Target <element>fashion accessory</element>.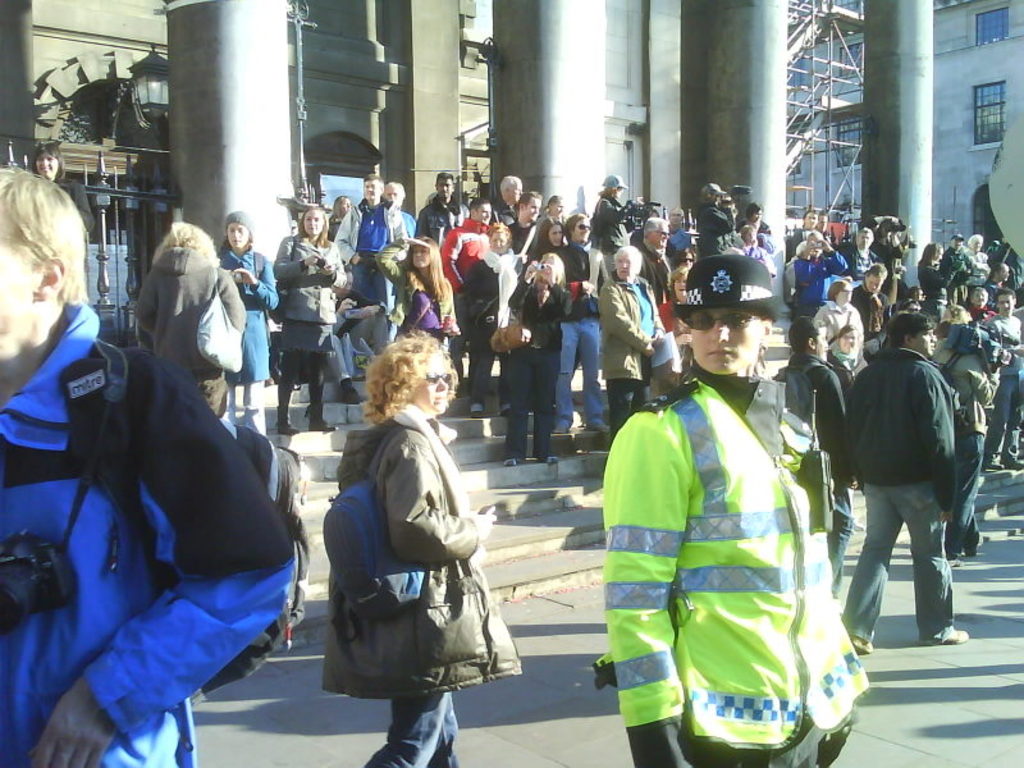
Target region: (931,628,969,641).
